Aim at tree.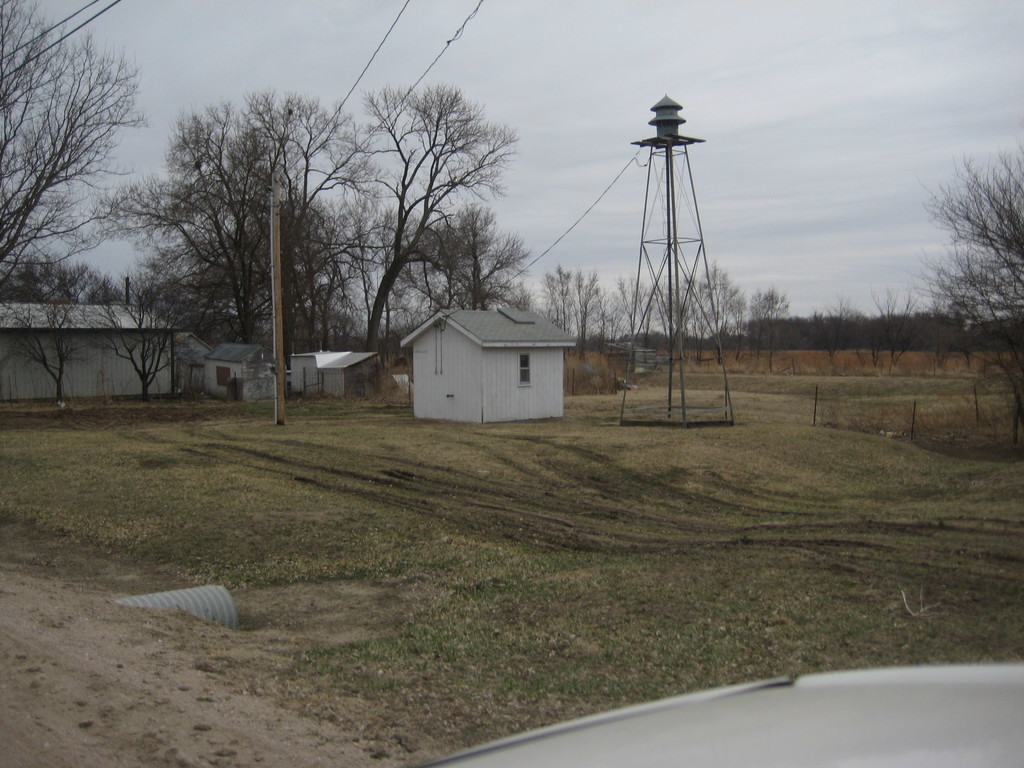
Aimed at locate(3, 294, 102, 418).
